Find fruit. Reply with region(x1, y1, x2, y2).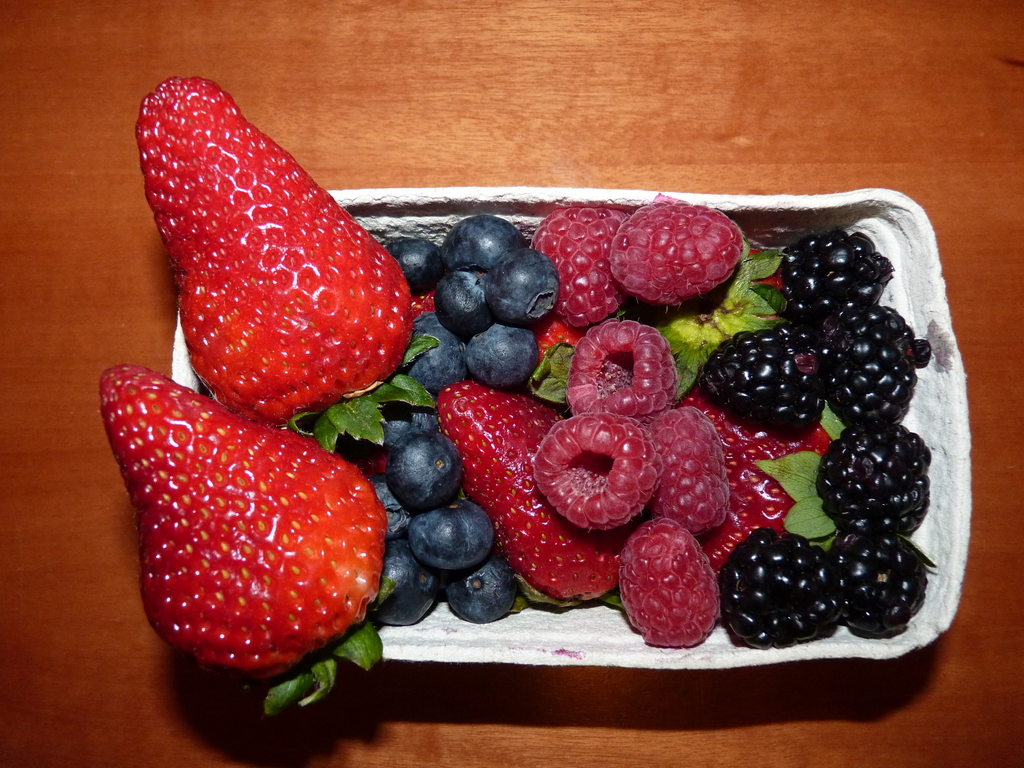
region(136, 77, 412, 429).
